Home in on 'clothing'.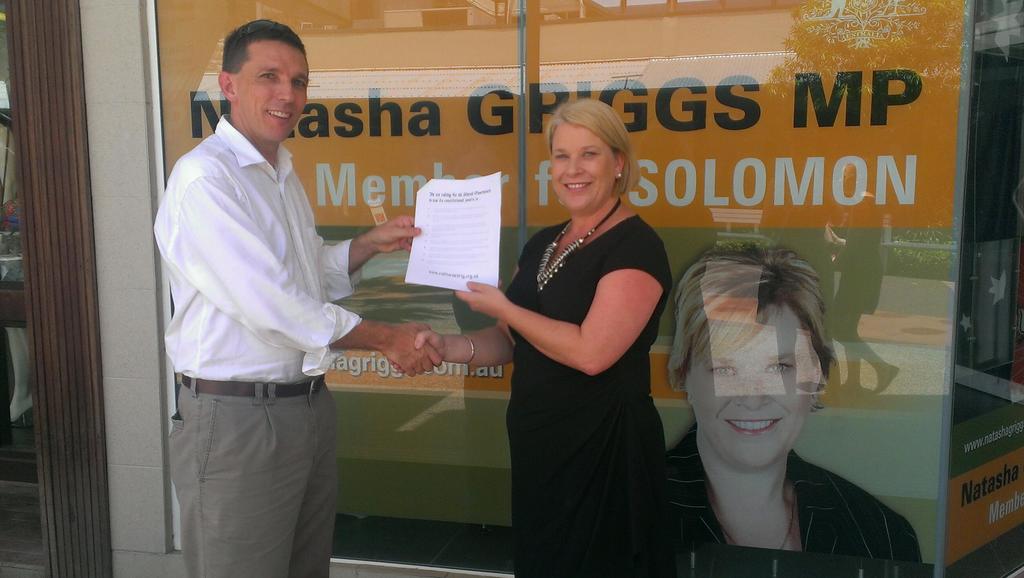
Homed in at bbox=[666, 417, 915, 577].
